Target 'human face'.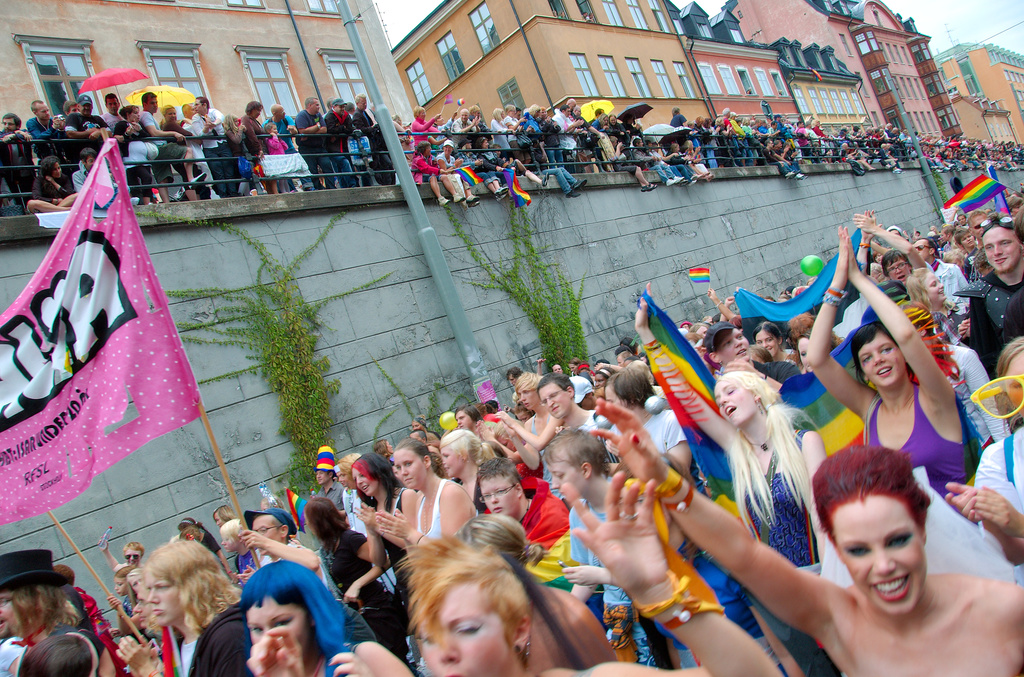
Target region: [left=545, top=454, right=578, bottom=500].
